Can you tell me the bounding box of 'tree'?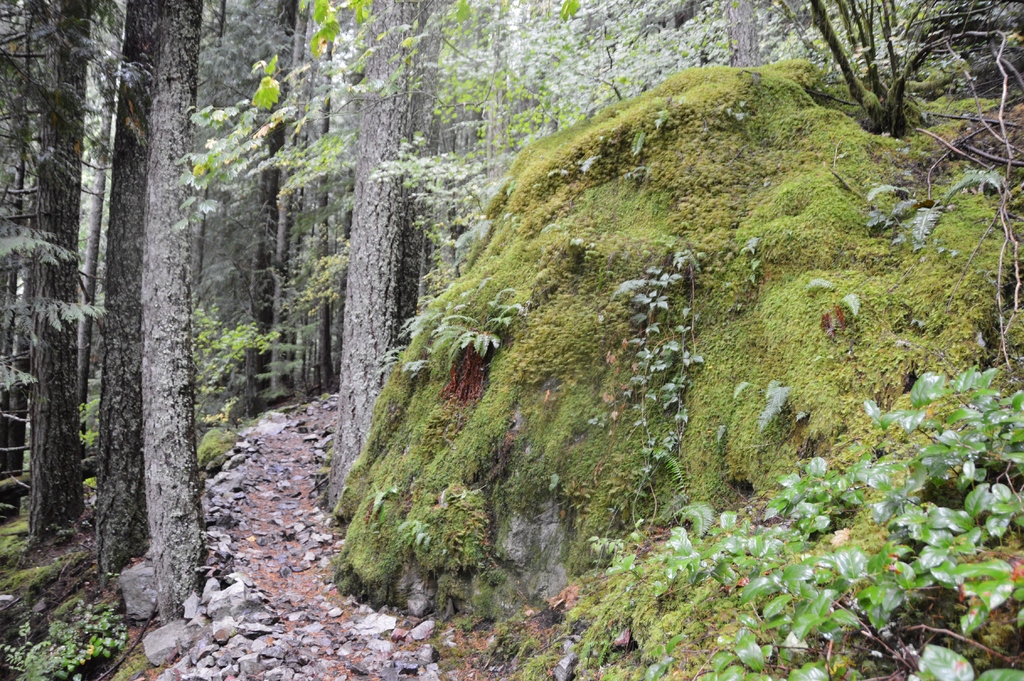
[left=2, top=0, right=118, bottom=556].
